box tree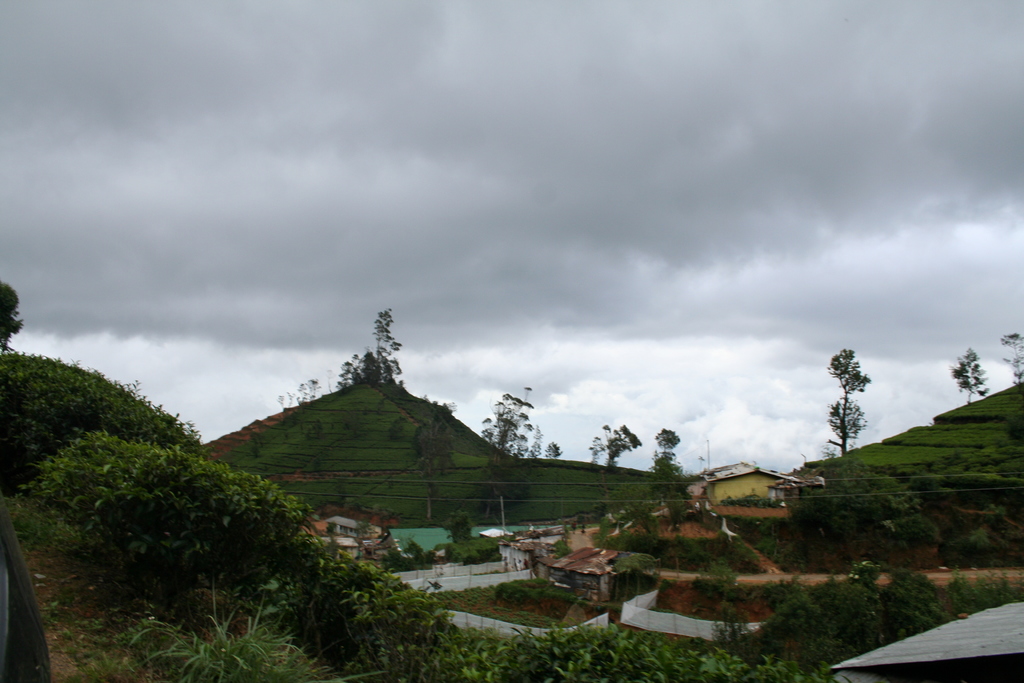
x1=385, y1=410, x2=404, y2=440
